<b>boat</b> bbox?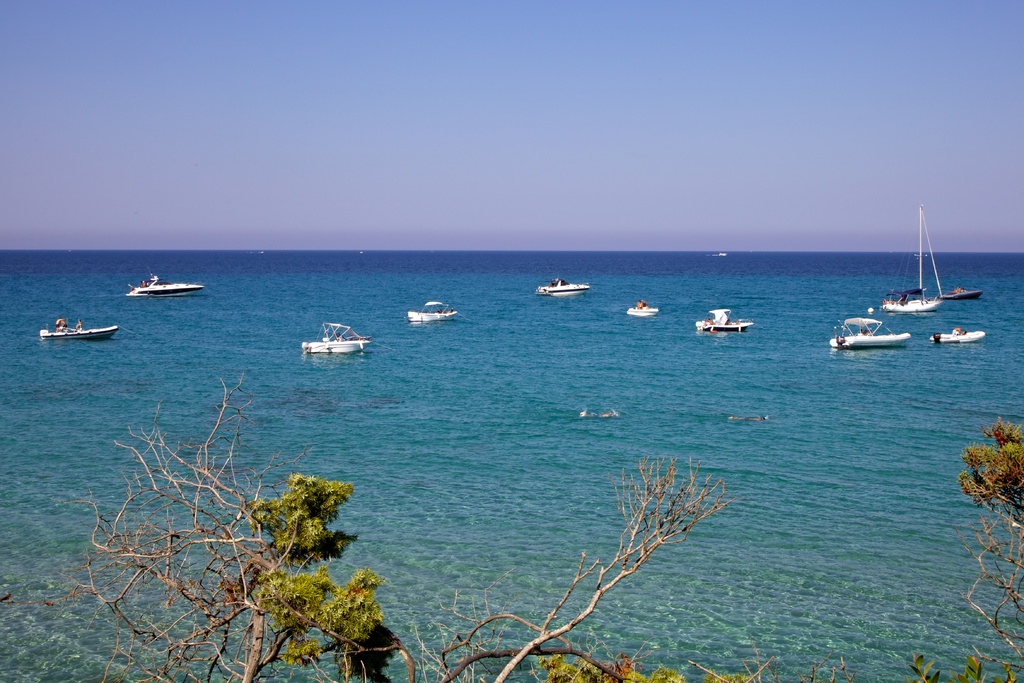
{"left": 39, "top": 312, "right": 129, "bottom": 342}
